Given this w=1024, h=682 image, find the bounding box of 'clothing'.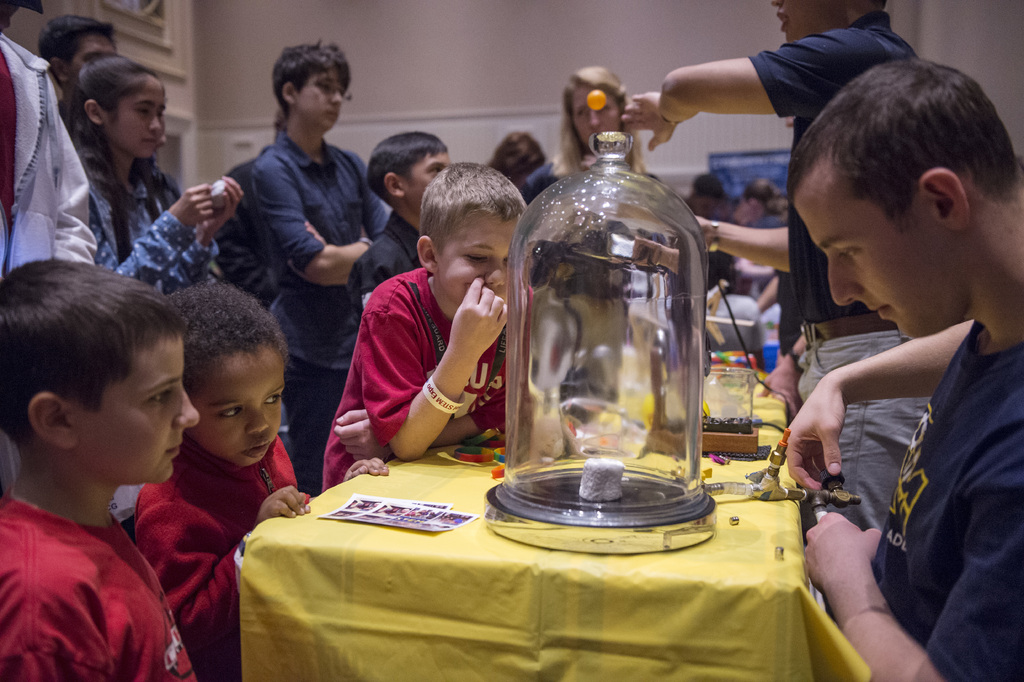
BBox(86, 141, 218, 312).
